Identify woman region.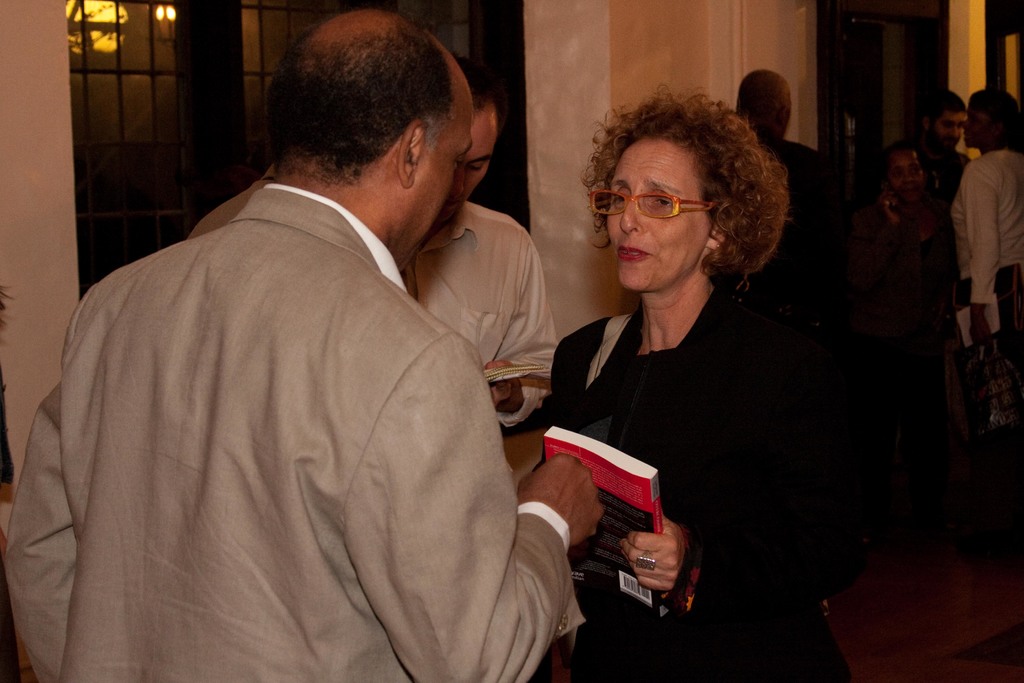
Region: (x1=522, y1=102, x2=824, y2=676).
